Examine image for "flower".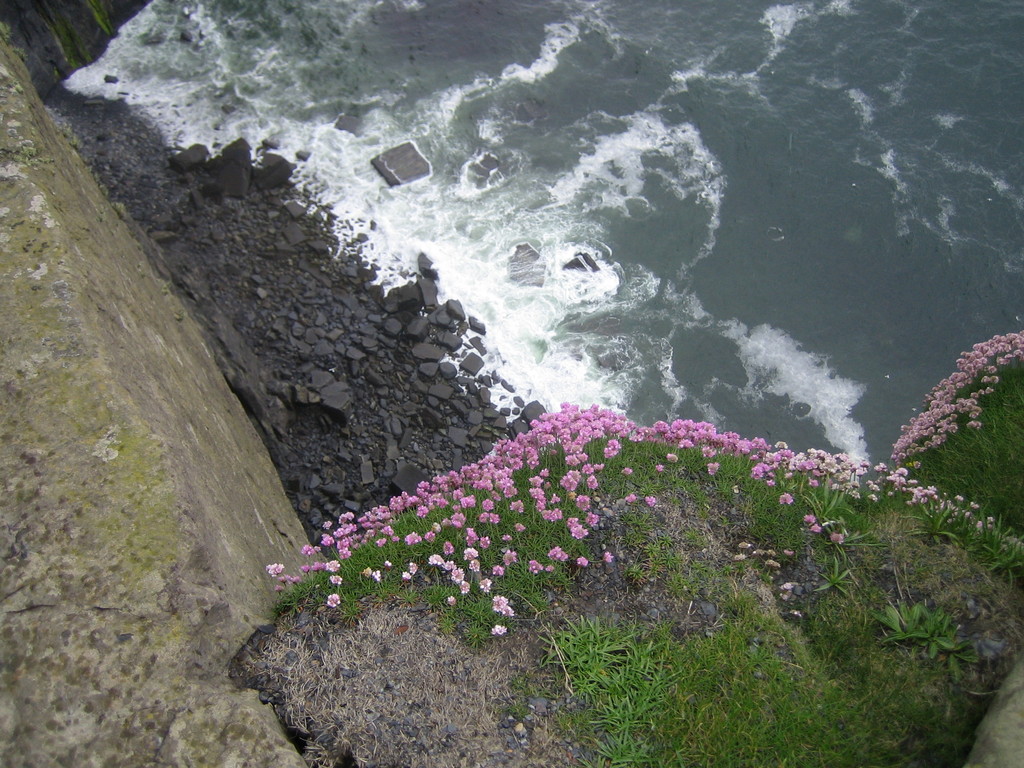
Examination result: {"left": 491, "top": 595, "right": 506, "bottom": 607}.
